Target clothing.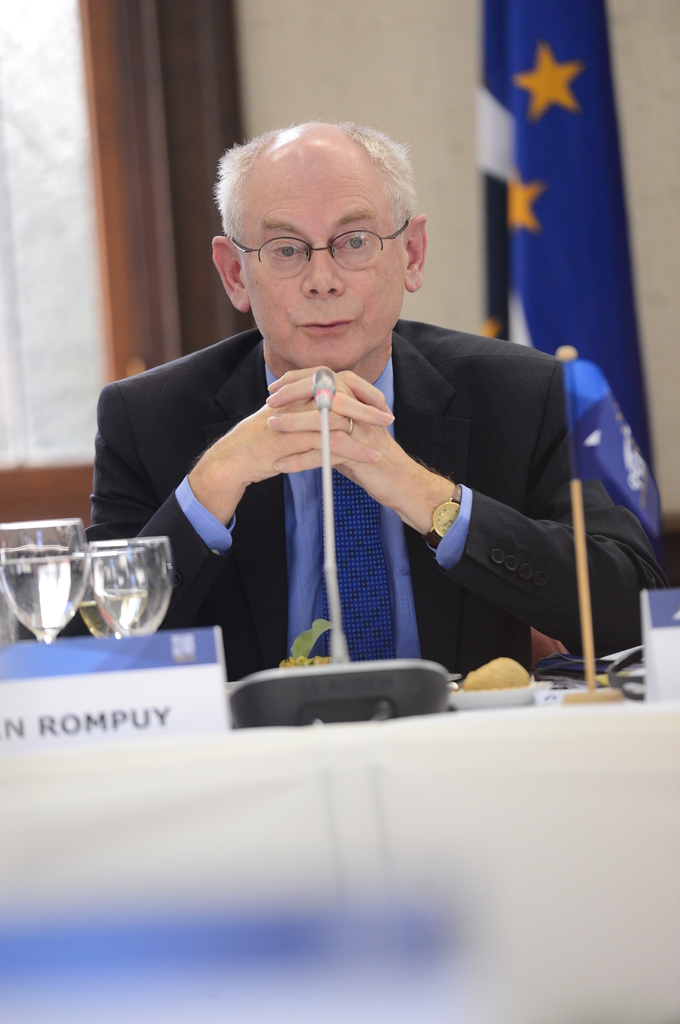
Target region: box=[93, 302, 640, 711].
